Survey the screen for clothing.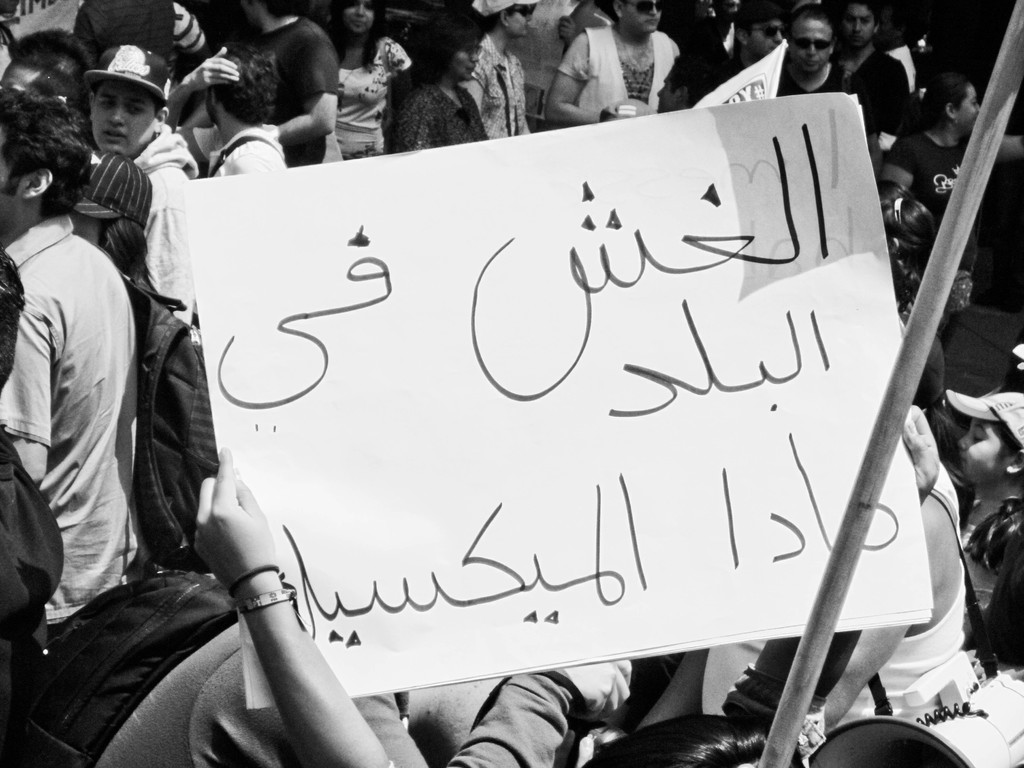
Survey found: 5:420:84:767.
